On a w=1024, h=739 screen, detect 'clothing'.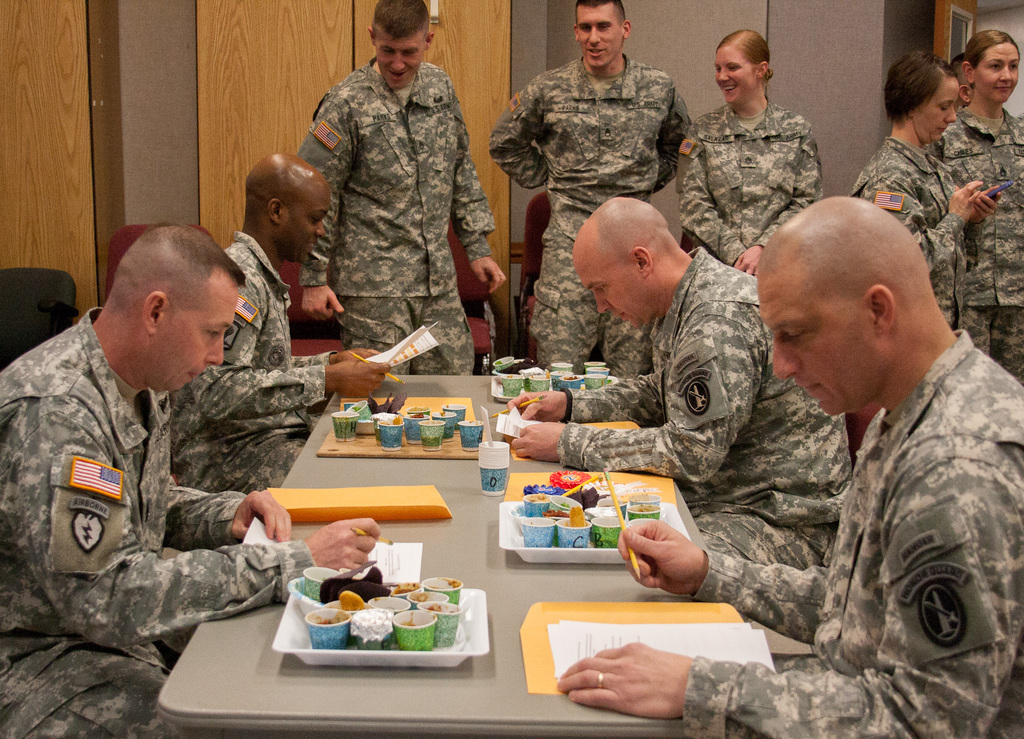
BBox(669, 92, 822, 268).
